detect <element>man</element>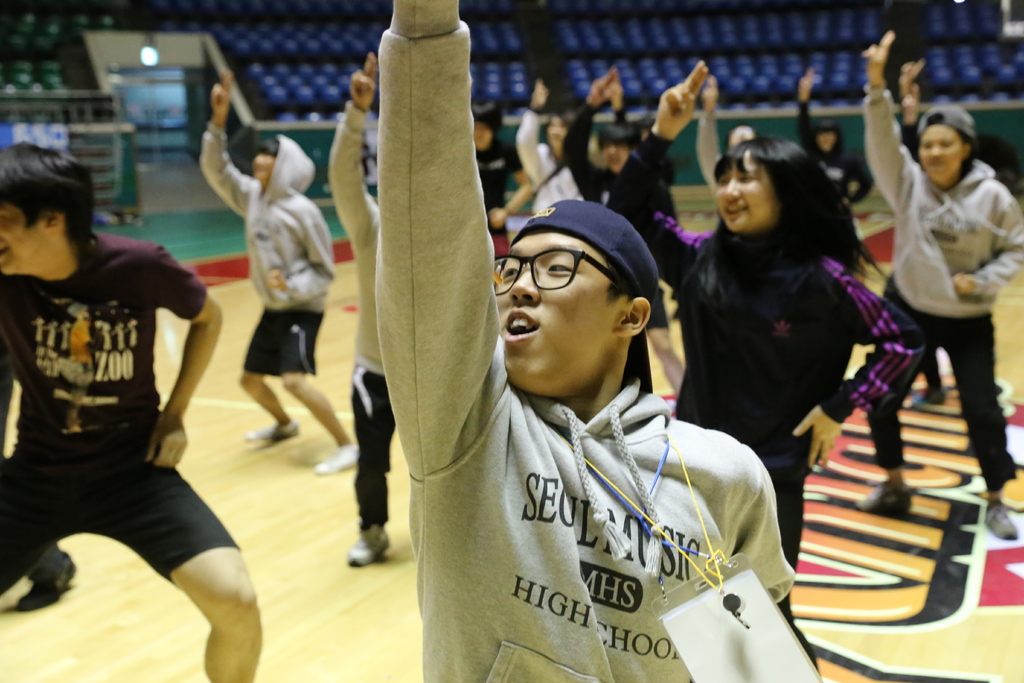
left=371, top=0, right=811, bottom=682
